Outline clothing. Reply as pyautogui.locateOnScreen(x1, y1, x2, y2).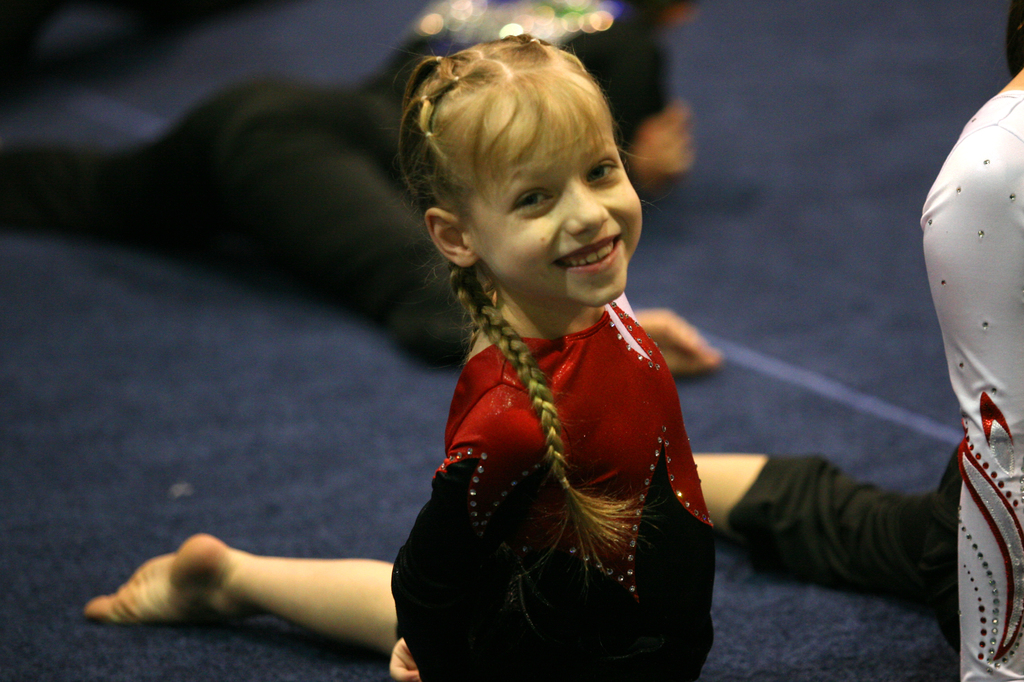
pyautogui.locateOnScreen(0, 0, 666, 367).
